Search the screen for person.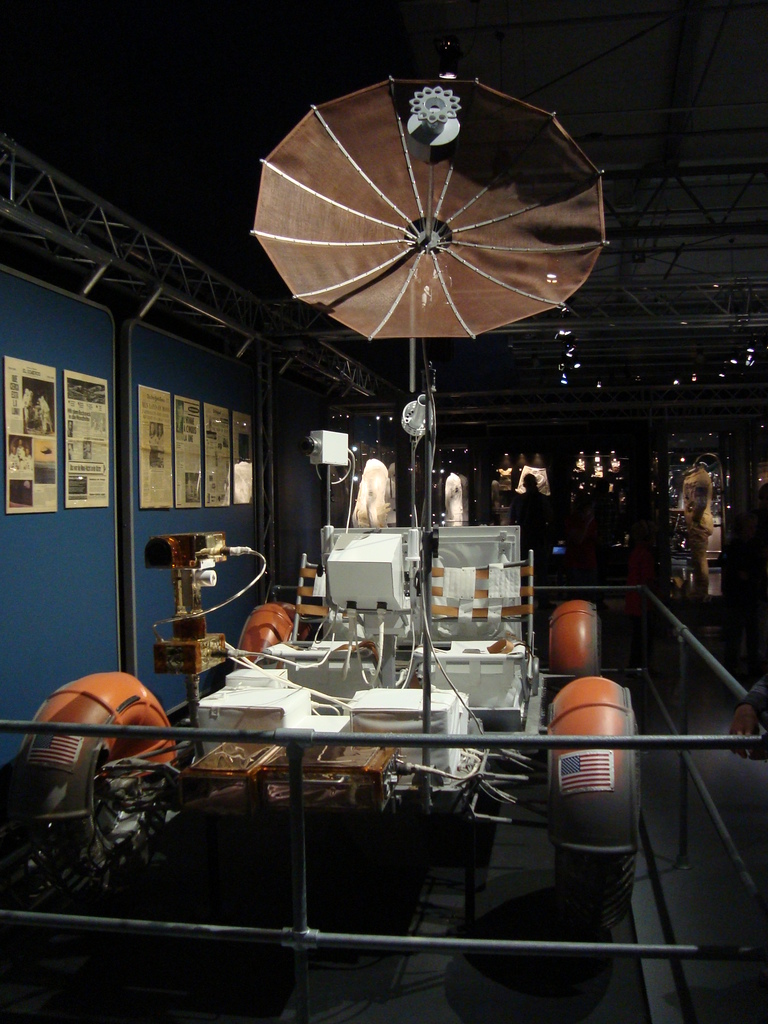
Found at [8,446,19,467].
